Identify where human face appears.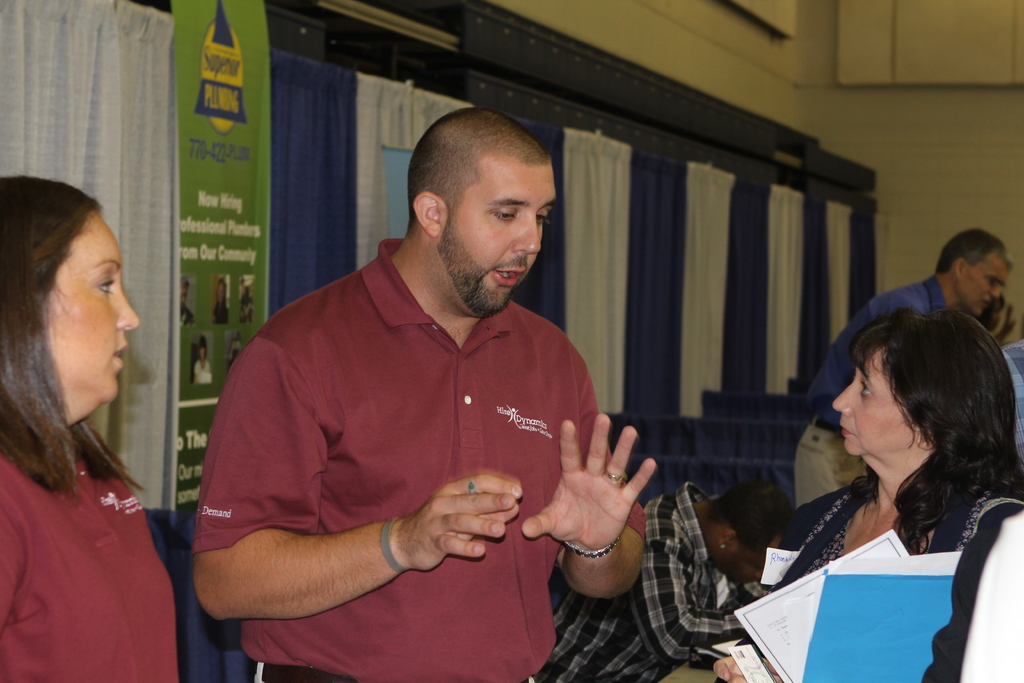
Appears at 740 532 776 587.
